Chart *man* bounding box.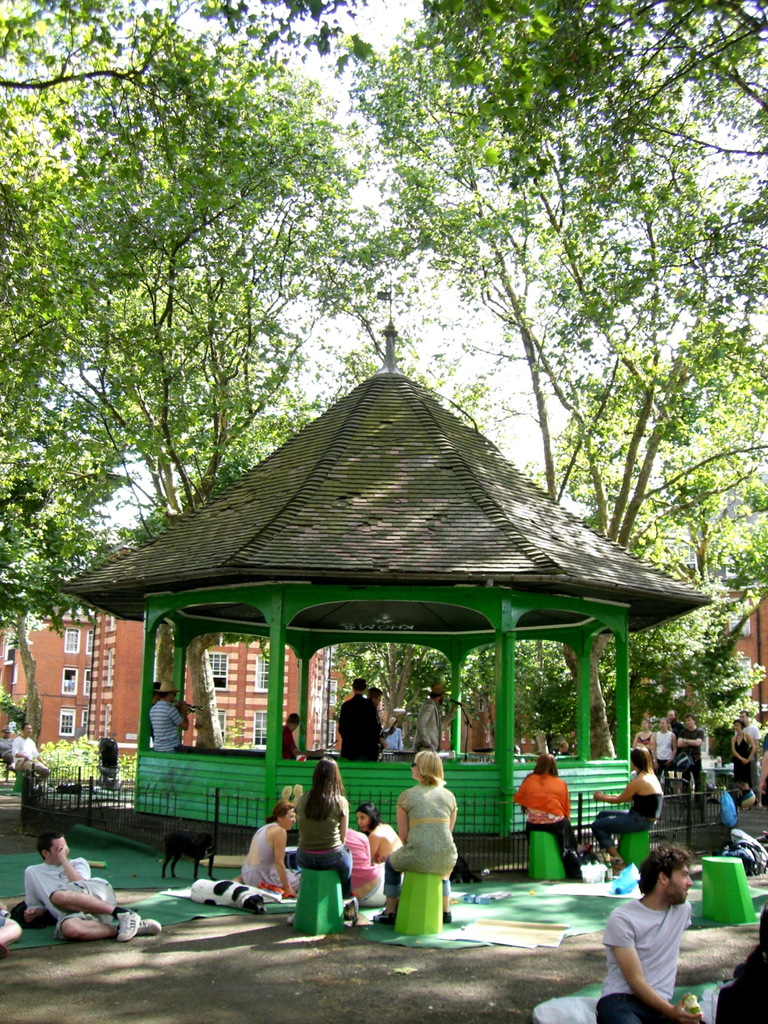
Charted: 387/719/414/762.
